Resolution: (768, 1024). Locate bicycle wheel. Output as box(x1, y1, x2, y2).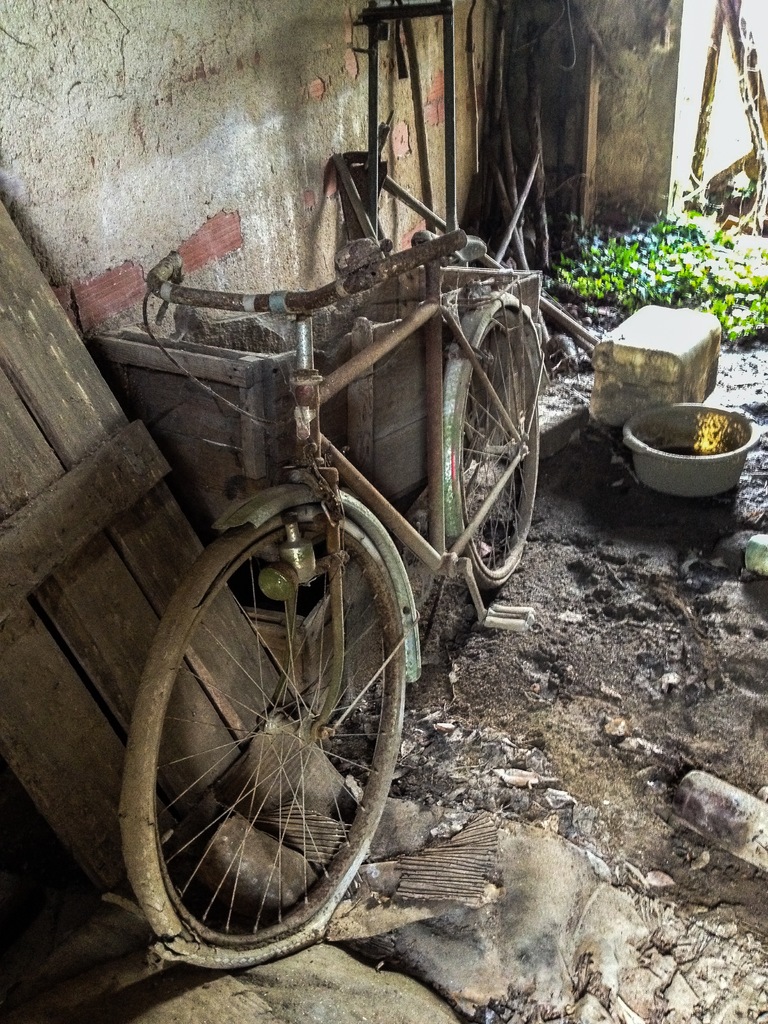
box(101, 499, 484, 984).
